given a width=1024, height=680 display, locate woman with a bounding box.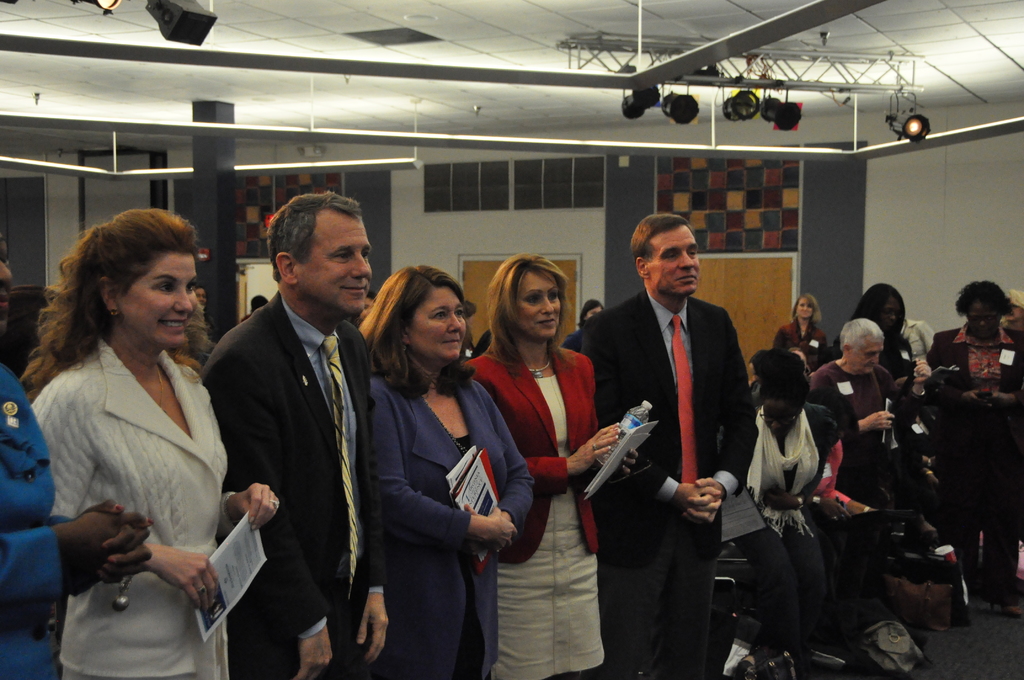
Located: 558:295:603:354.
